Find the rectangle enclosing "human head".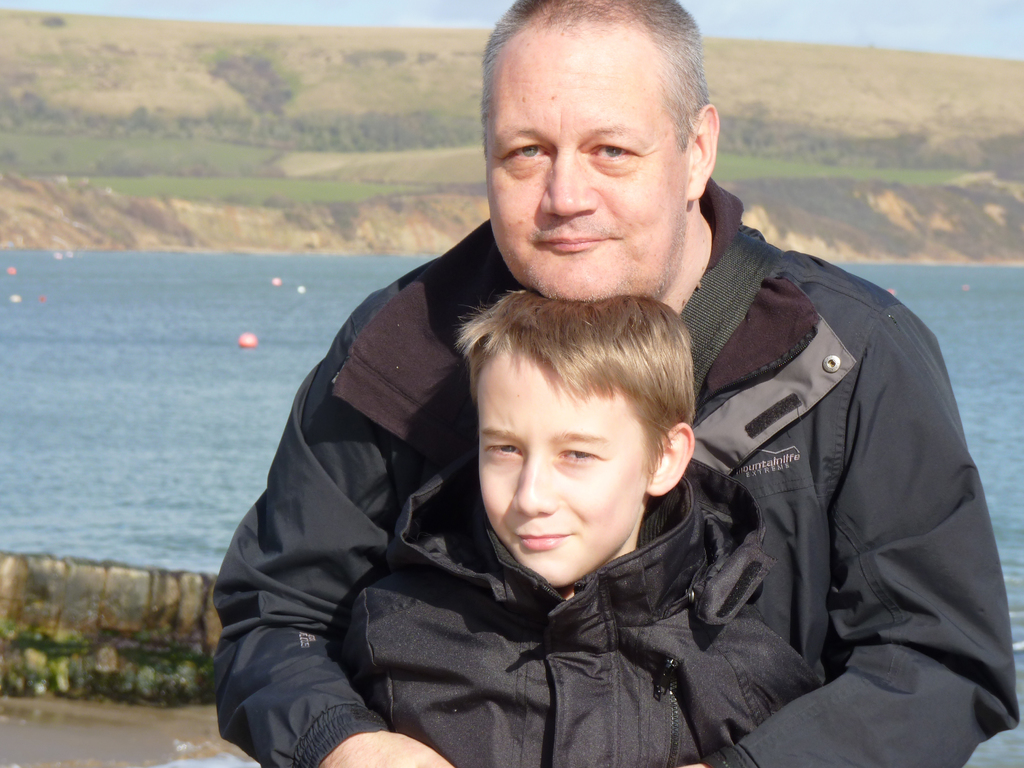
475:0:727:278.
